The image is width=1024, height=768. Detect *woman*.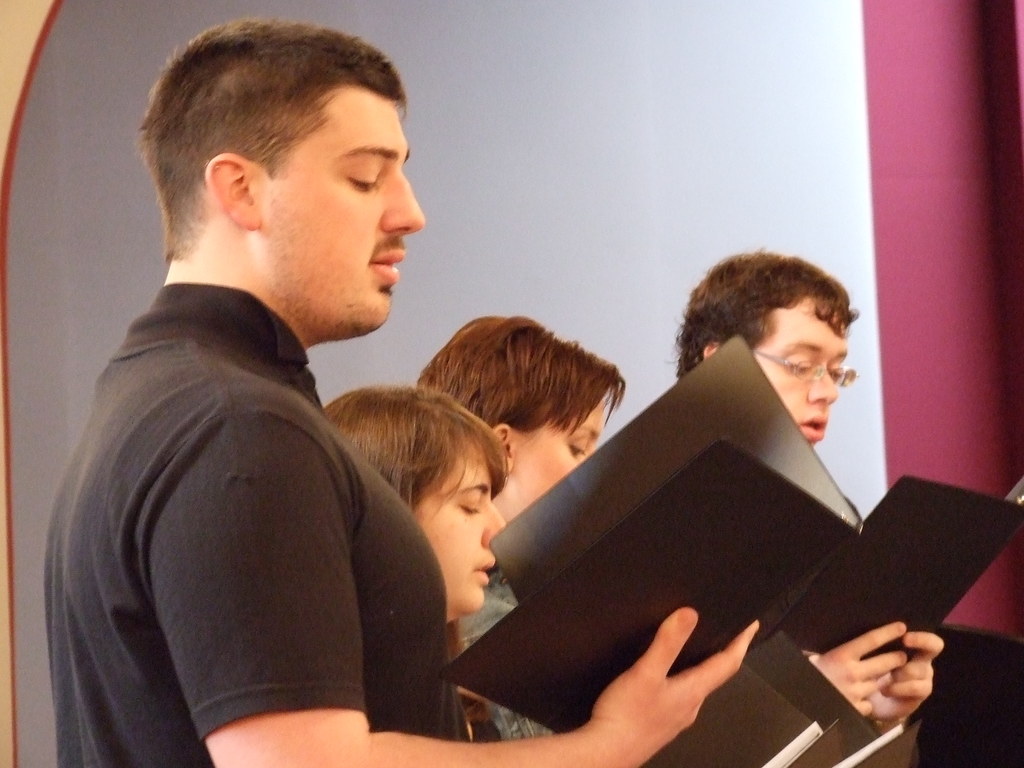
Detection: pyautogui.locateOnScreen(416, 310, 943, 741).
